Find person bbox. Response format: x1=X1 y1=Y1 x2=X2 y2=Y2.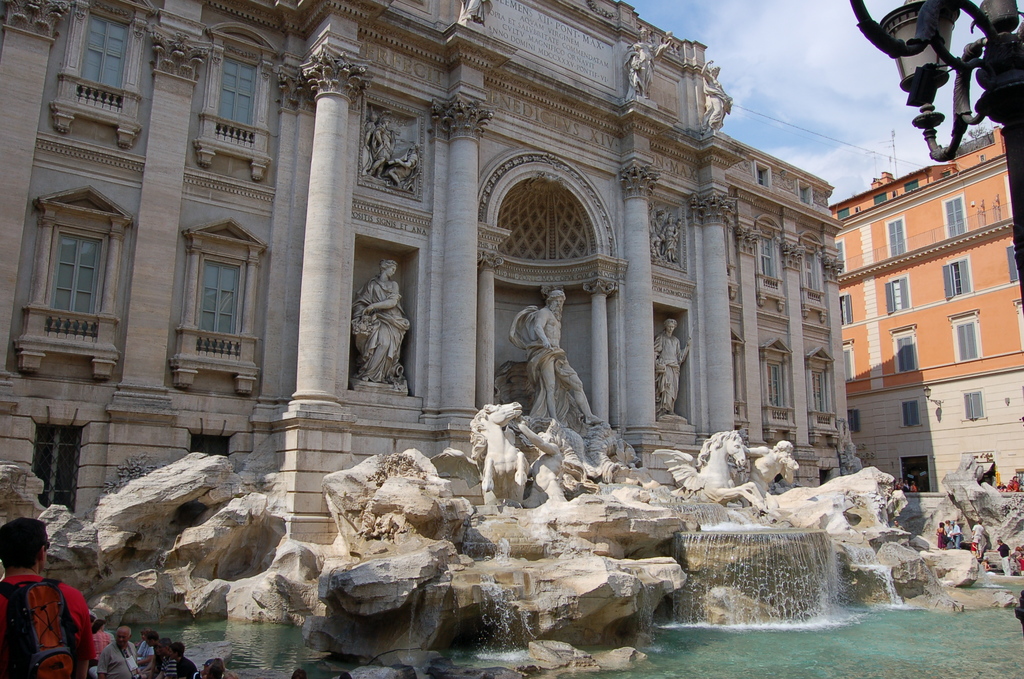
x1=87 y1=619 x2=113 y2=669.
